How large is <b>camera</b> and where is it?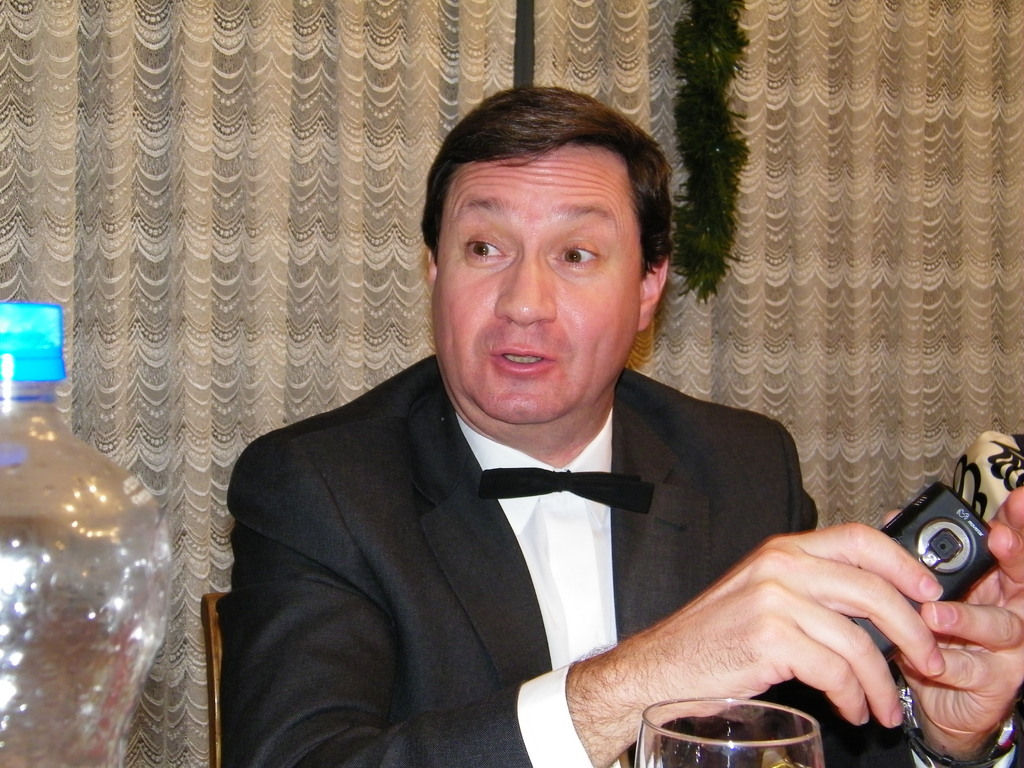
Bounding box: (818, 482, 1006, 693).
